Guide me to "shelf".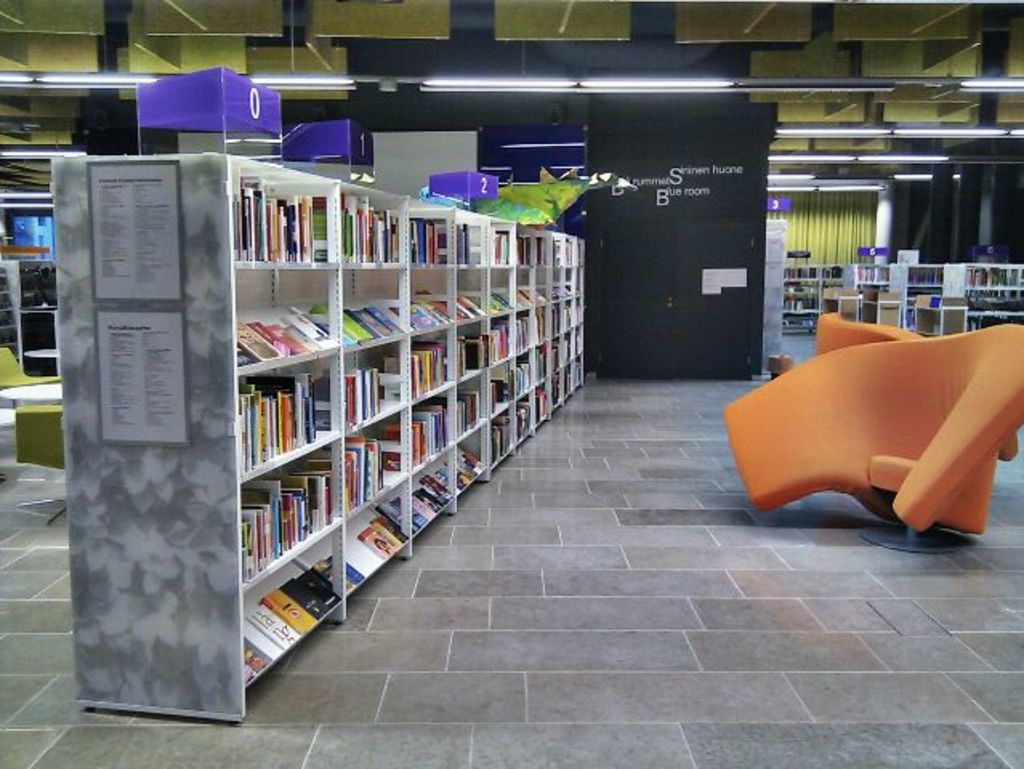
Guidance: [x1=327, y1=476, x2=420, y2=570].
